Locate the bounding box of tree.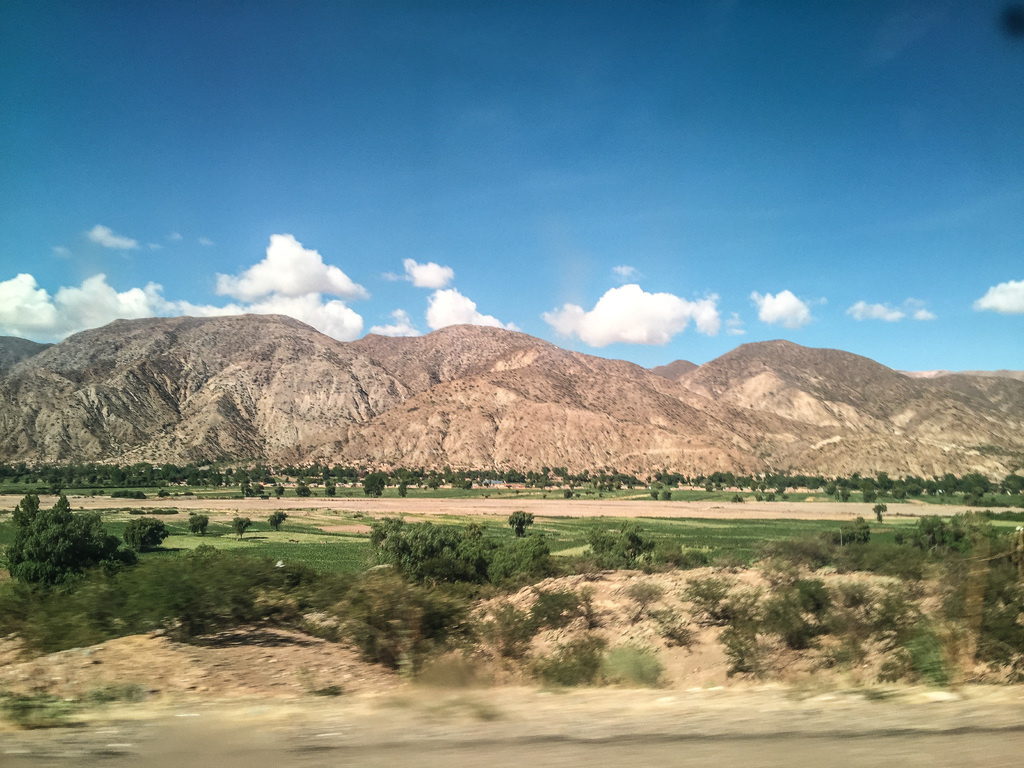
Bounding box: [9,495,128,600].
